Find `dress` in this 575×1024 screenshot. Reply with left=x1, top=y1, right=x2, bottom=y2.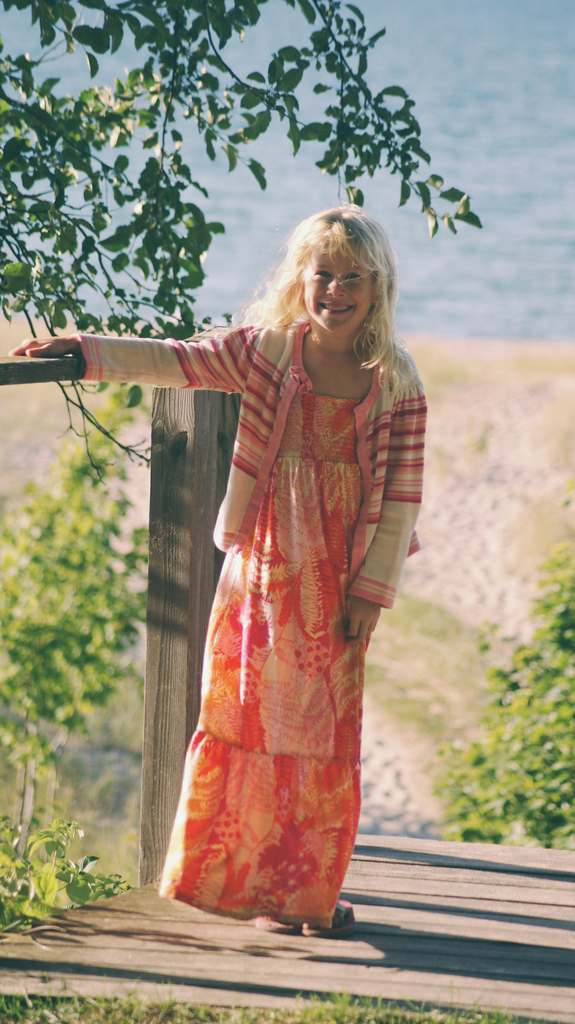
left=159, top=389, right=367, bottom=933.
